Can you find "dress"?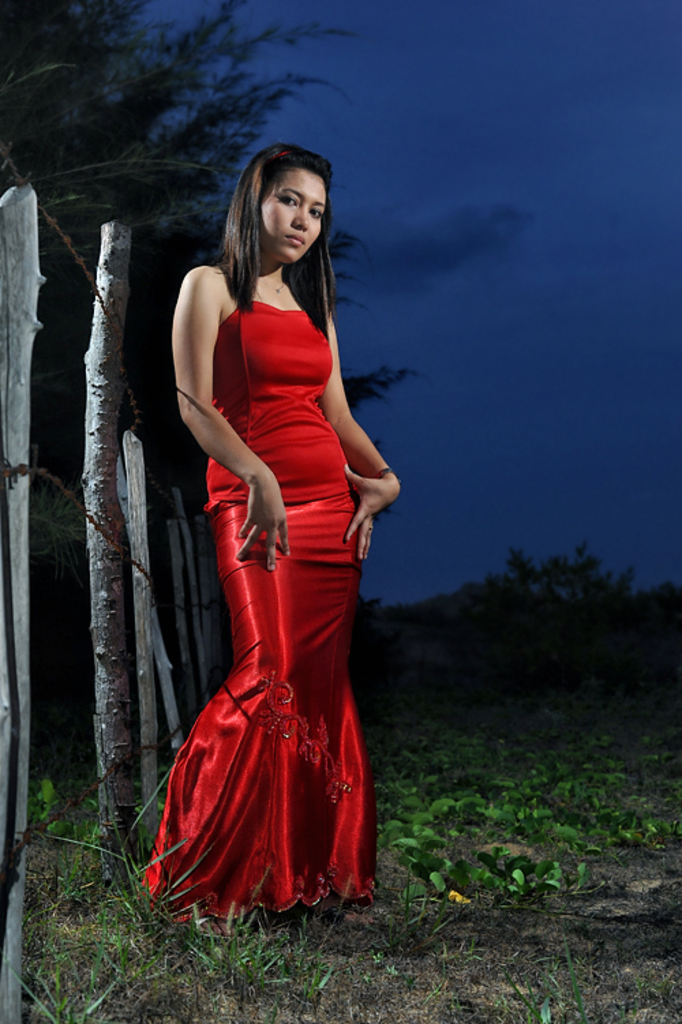
Yes, bounding box: detection(139, 301, 367, 937).
